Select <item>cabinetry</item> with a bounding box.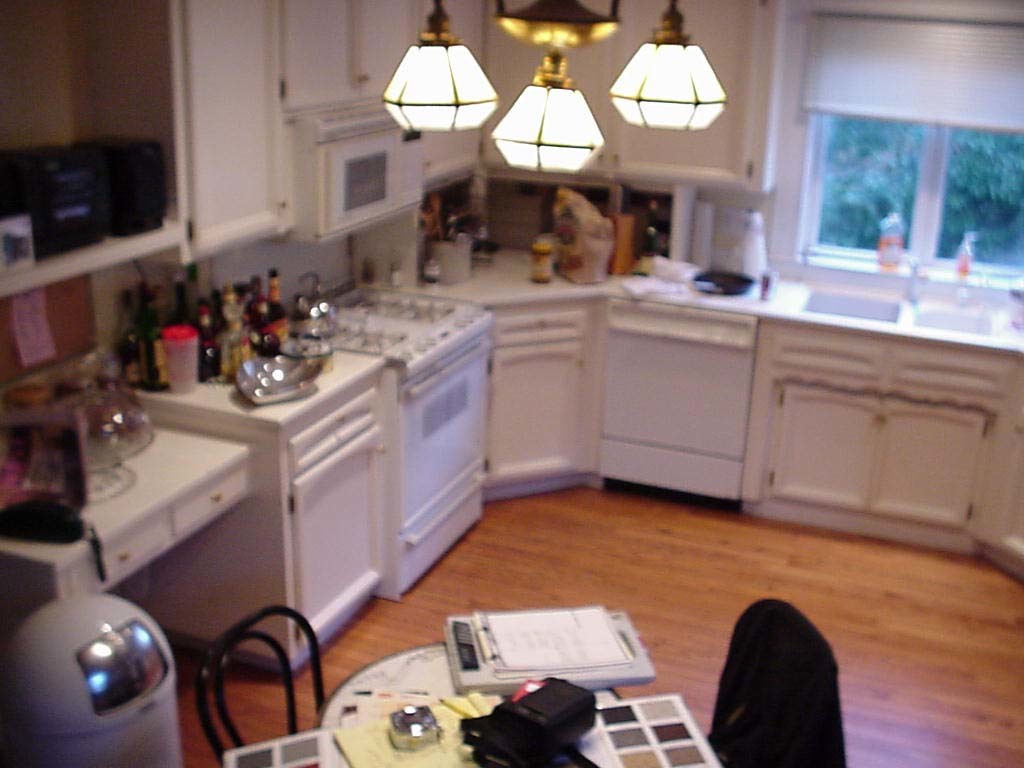
region(487, 306, 584, 484).
